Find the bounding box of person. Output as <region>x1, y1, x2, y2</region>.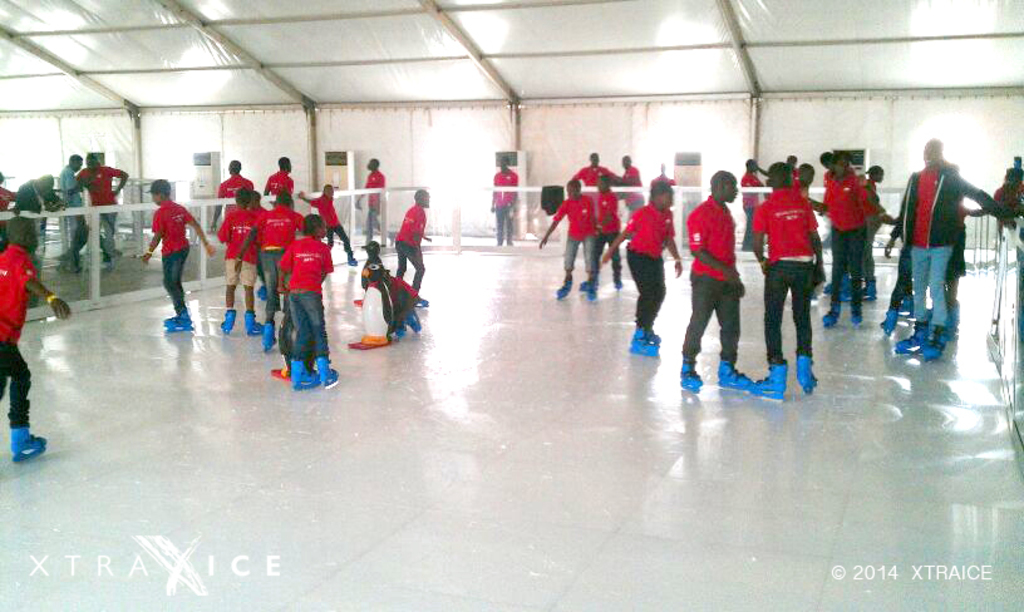
<region>54, 154, 88, 262</region>.
